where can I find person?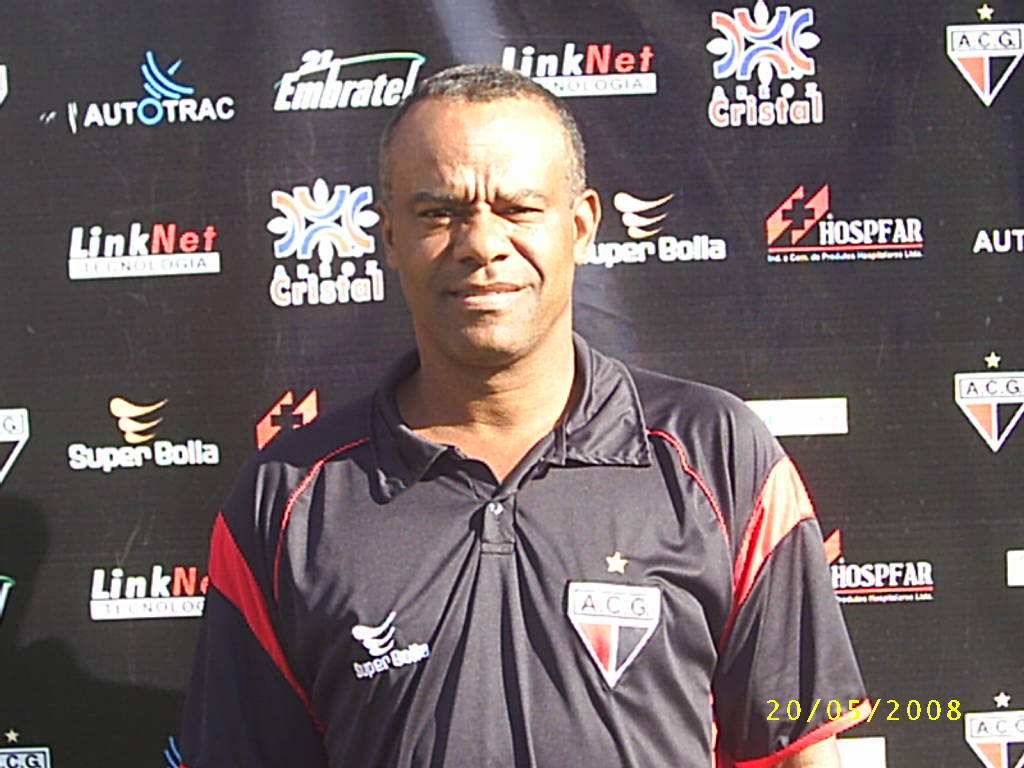
You can find it at <region>162, 65, 860, 764</region>.
